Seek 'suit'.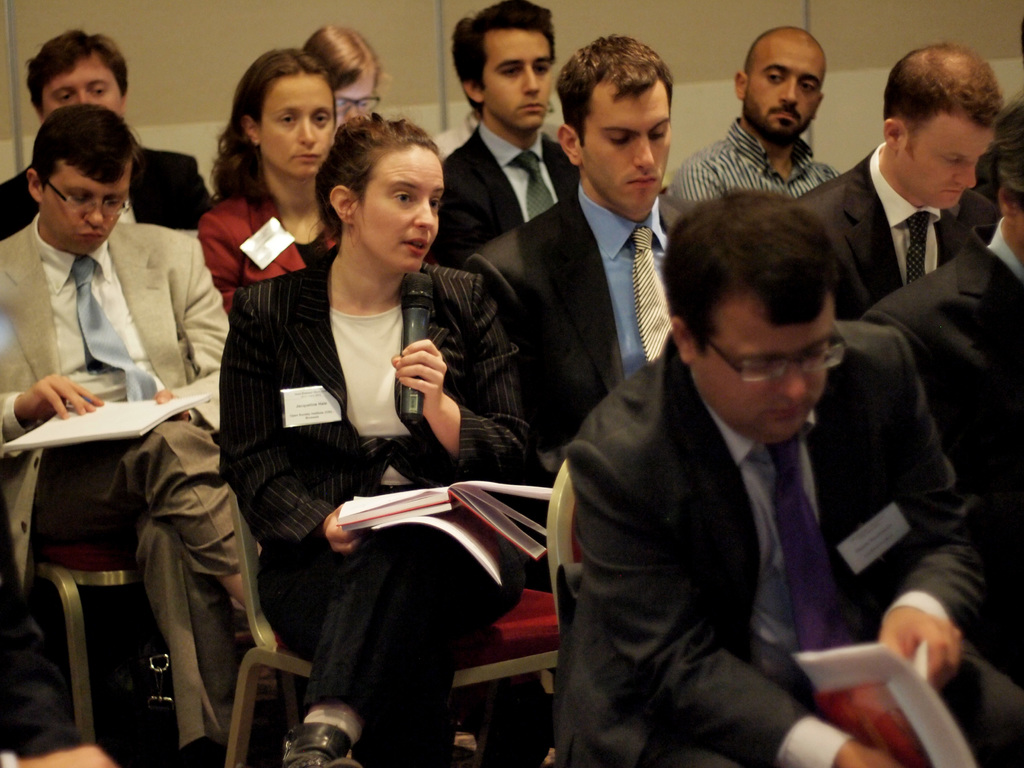
(198,184,346,321).
